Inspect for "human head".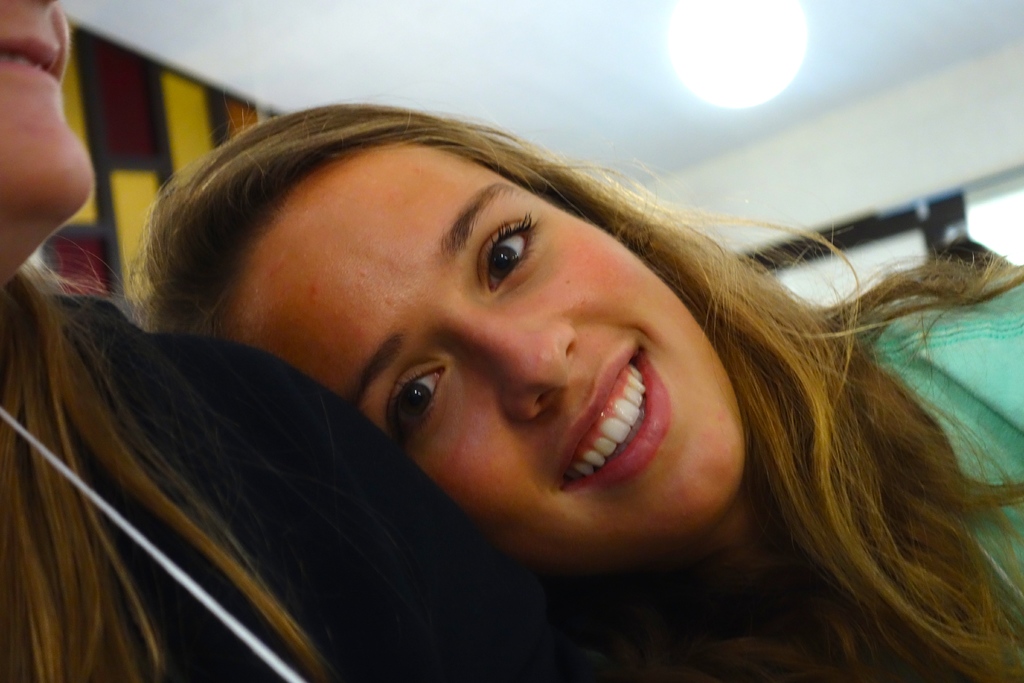
Inspection: left=0, top=0, right=93, bottom=231.
